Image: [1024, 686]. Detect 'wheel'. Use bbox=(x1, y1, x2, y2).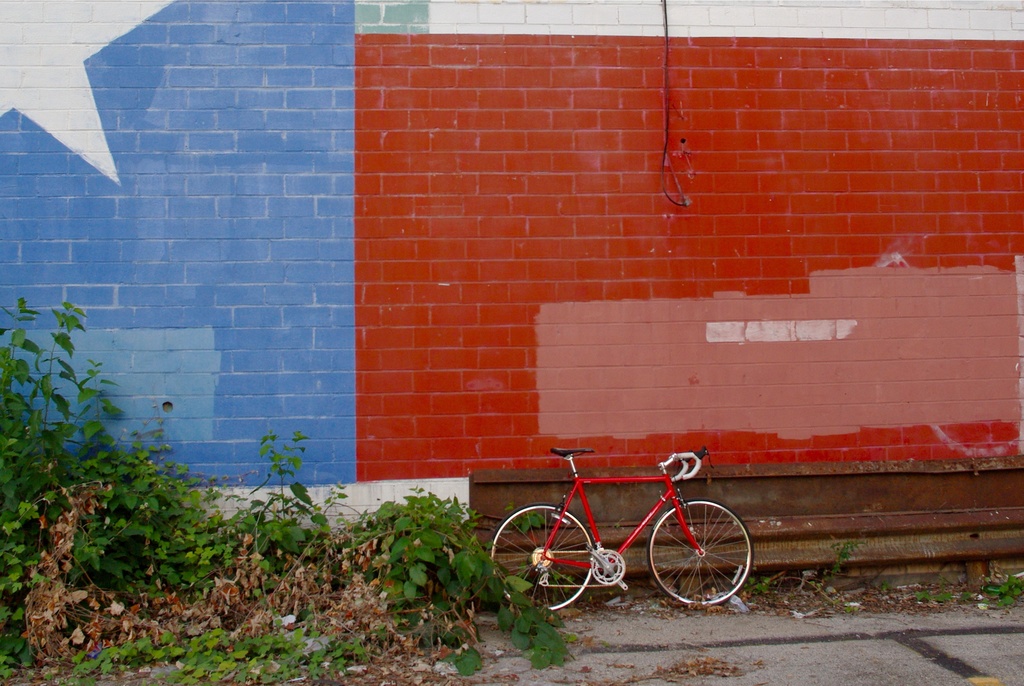
bbox=(648, 498, 755, 611).
